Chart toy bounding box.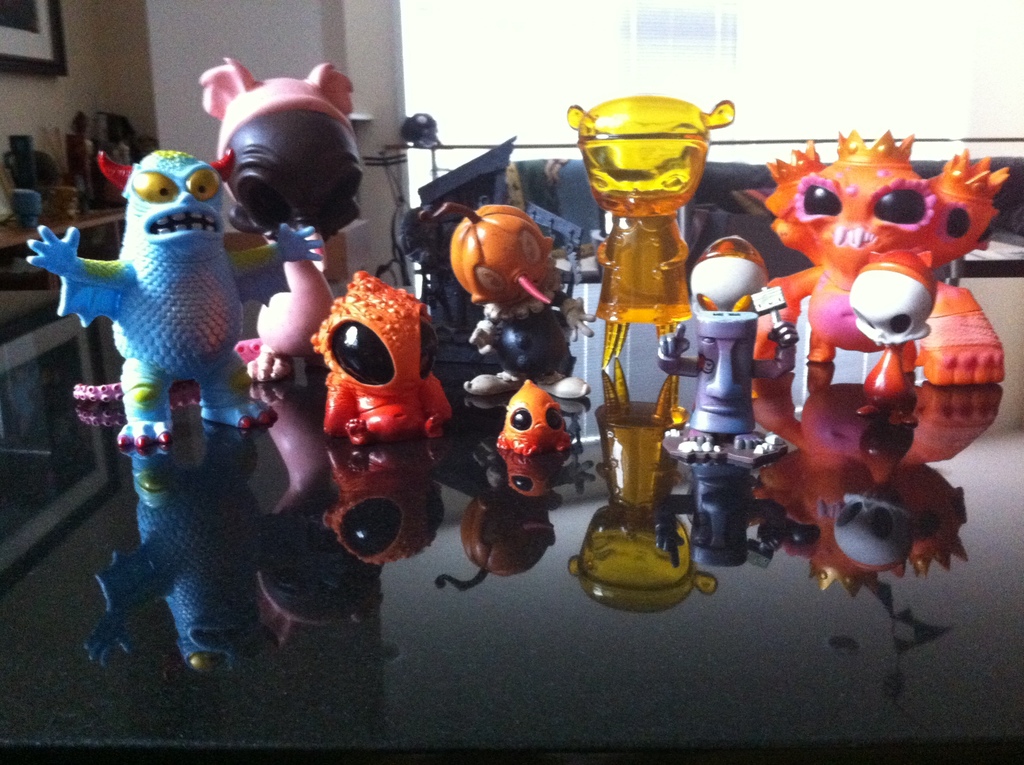
Charted: detection(193, 61, 375, 373).
